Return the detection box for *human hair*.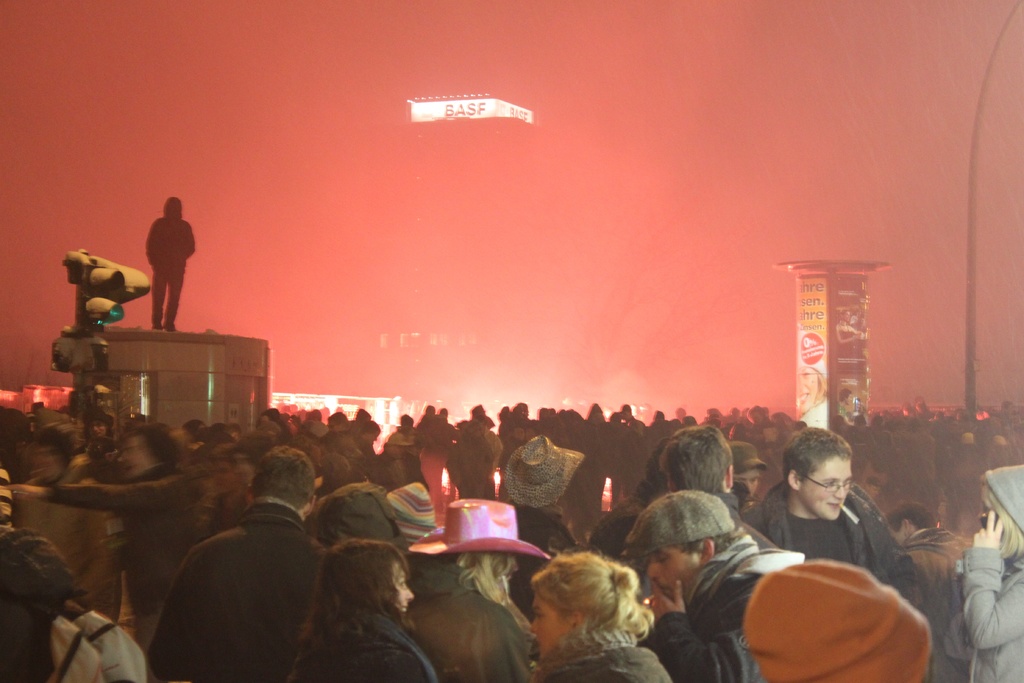
131 425 184 462.
